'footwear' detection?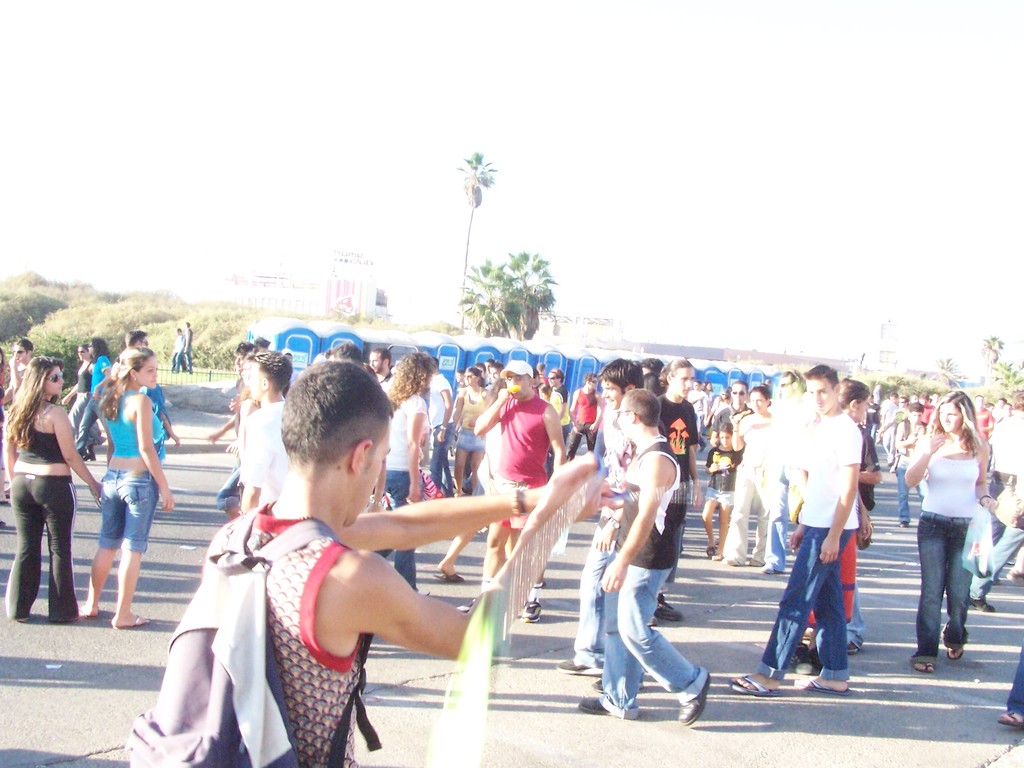
detection(758, 560, 779, 577)
